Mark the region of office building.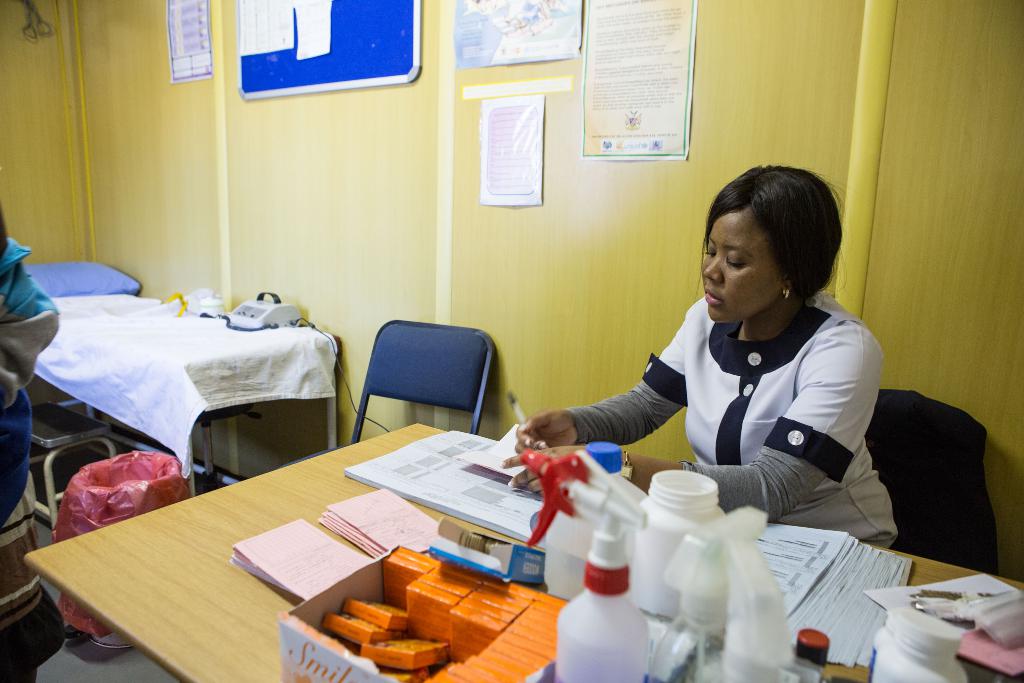
Region: 0:3:952:682.
